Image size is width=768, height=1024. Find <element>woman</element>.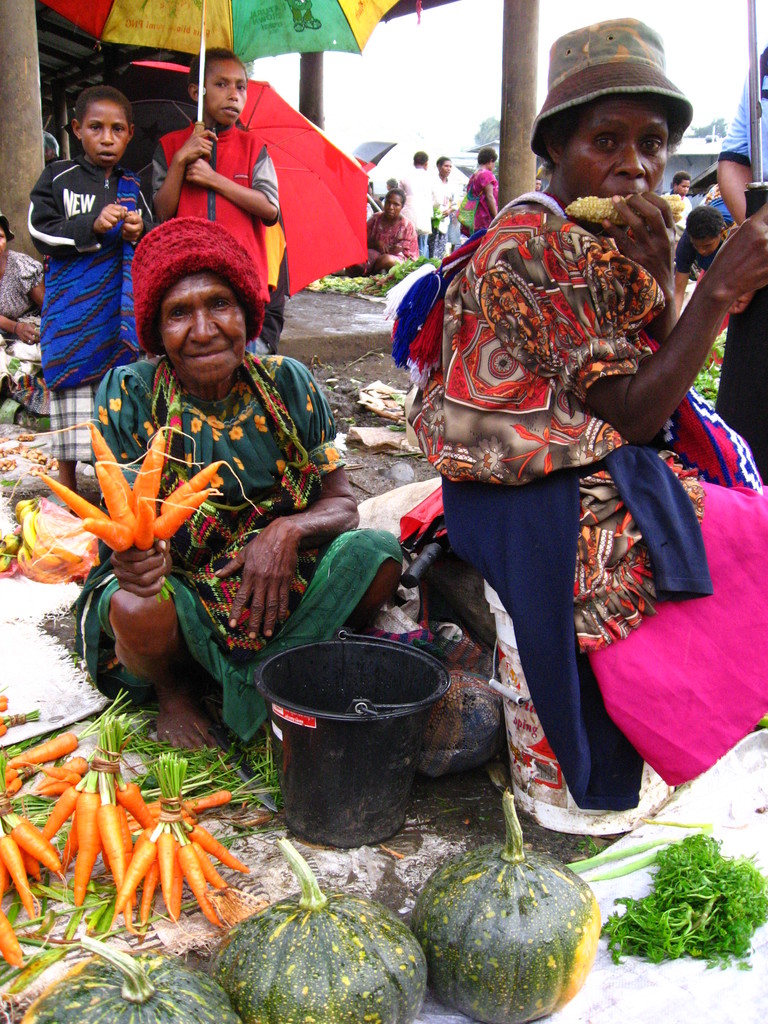
431, 154, 455, 251.
